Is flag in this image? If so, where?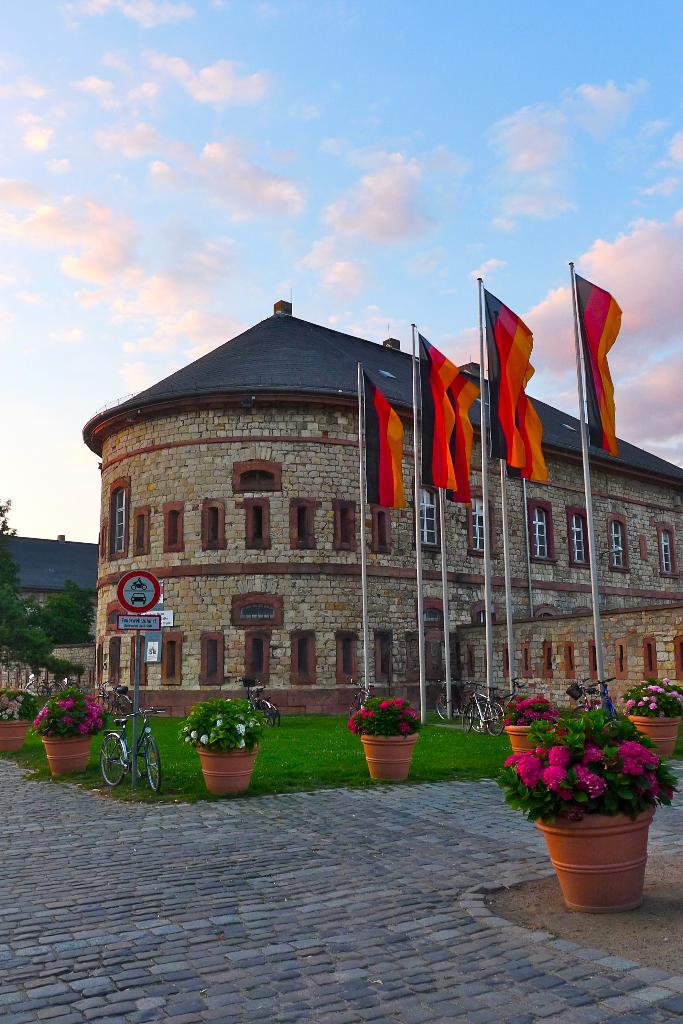
Yes, at bbox=[350, 374, 406, 514].
